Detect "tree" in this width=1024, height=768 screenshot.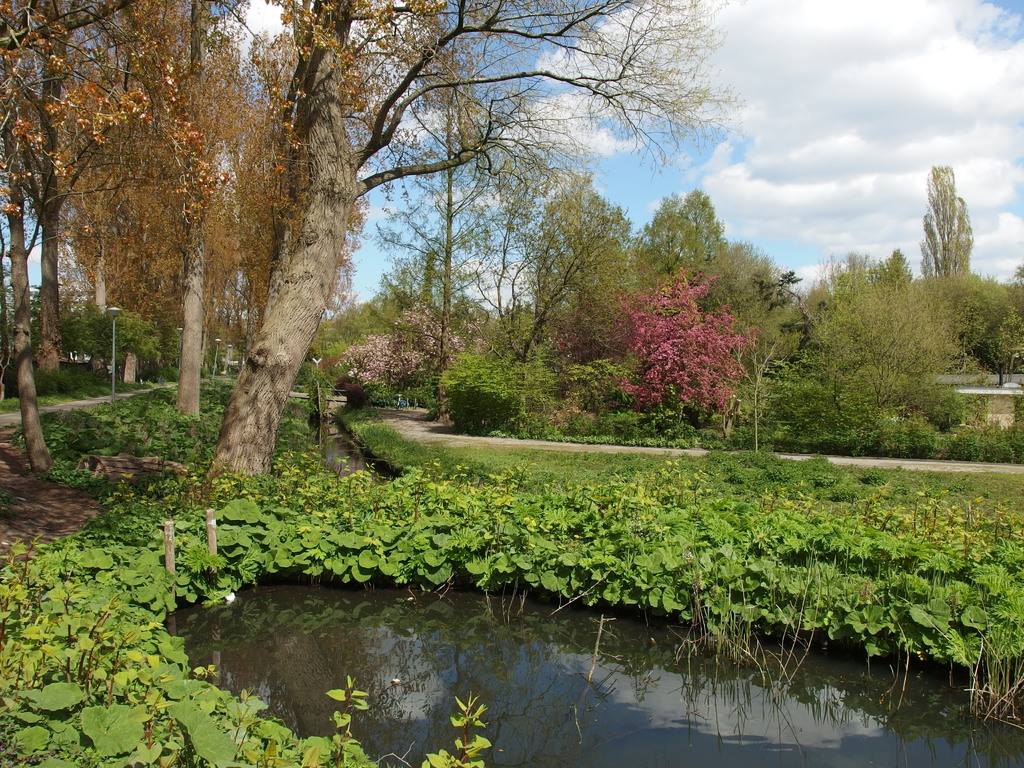
Detection: bbox=[1006, 262, 1023, 308].
